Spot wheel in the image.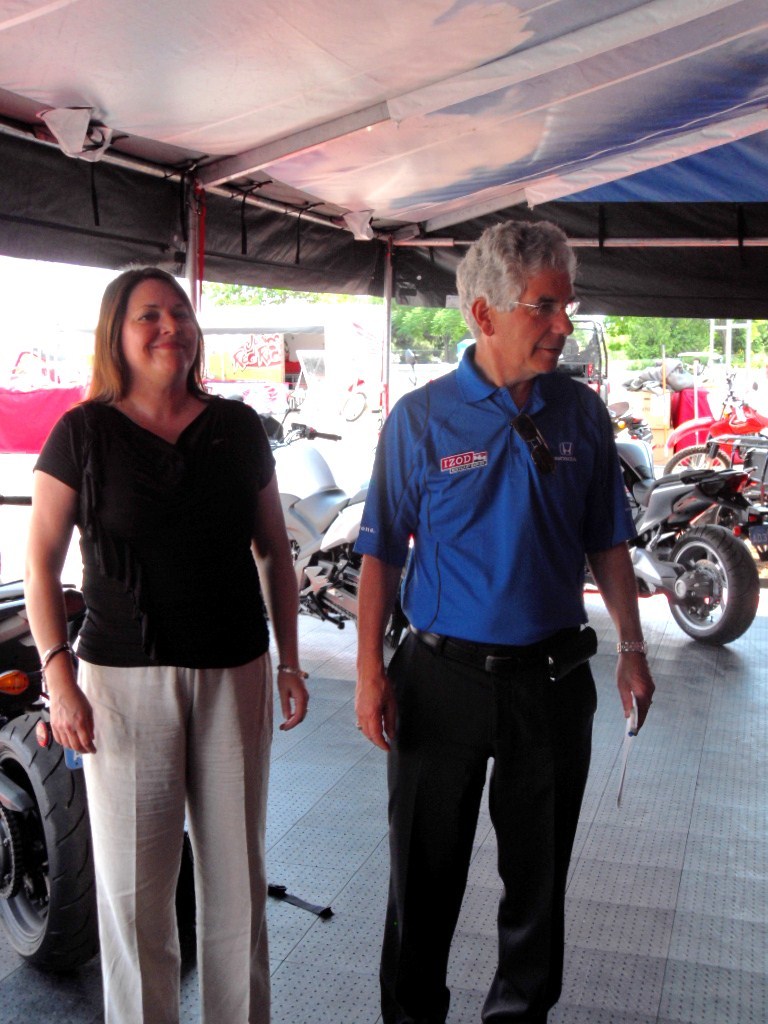
wheel found at pyautogui.locateOnScreen(382, 551, 410, 661).
